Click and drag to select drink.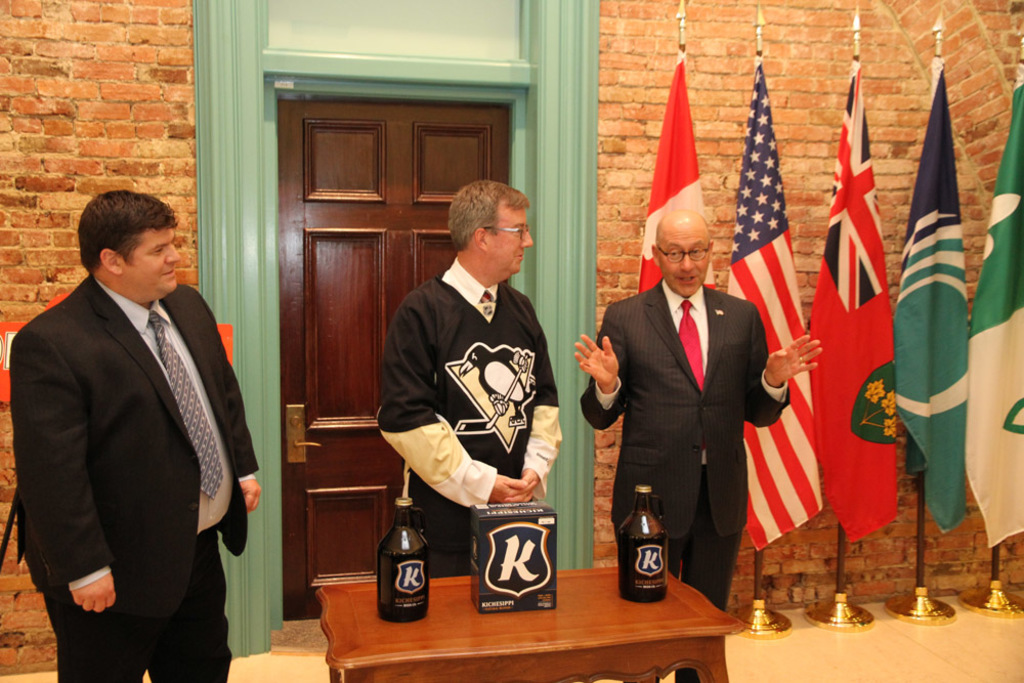
Selection: 617:480:675:596.
